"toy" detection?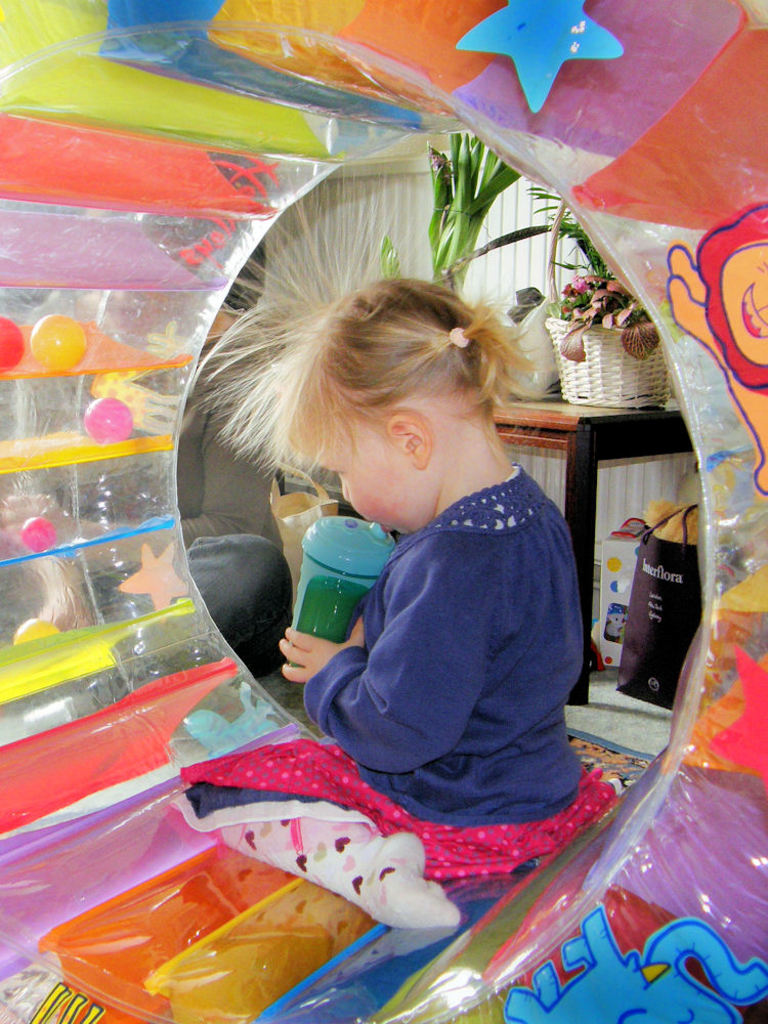
pyautogui.locateOnScreen(0, 595, 196, 705)
